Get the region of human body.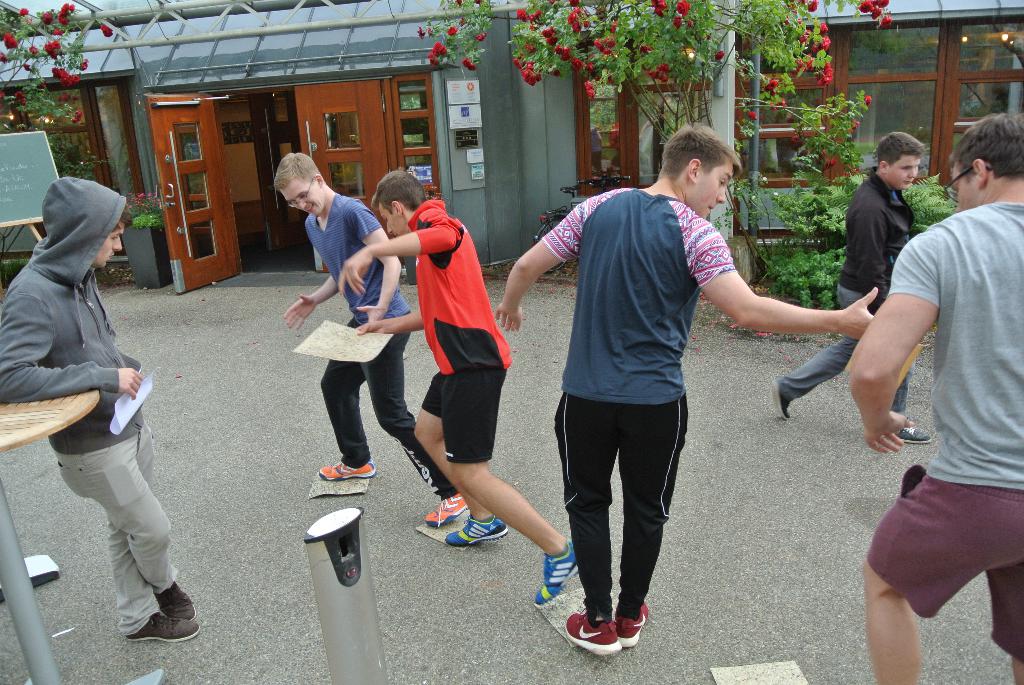
detection(493, 178, 881, 651).
